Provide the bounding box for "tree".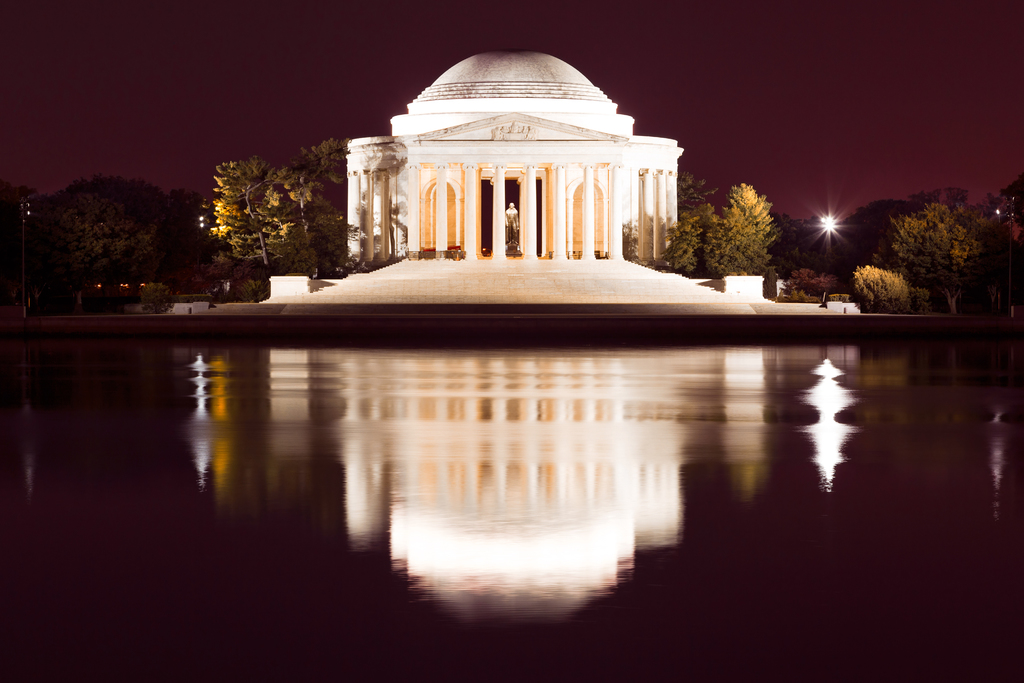
bbox=(870, 197, 986, 310).
